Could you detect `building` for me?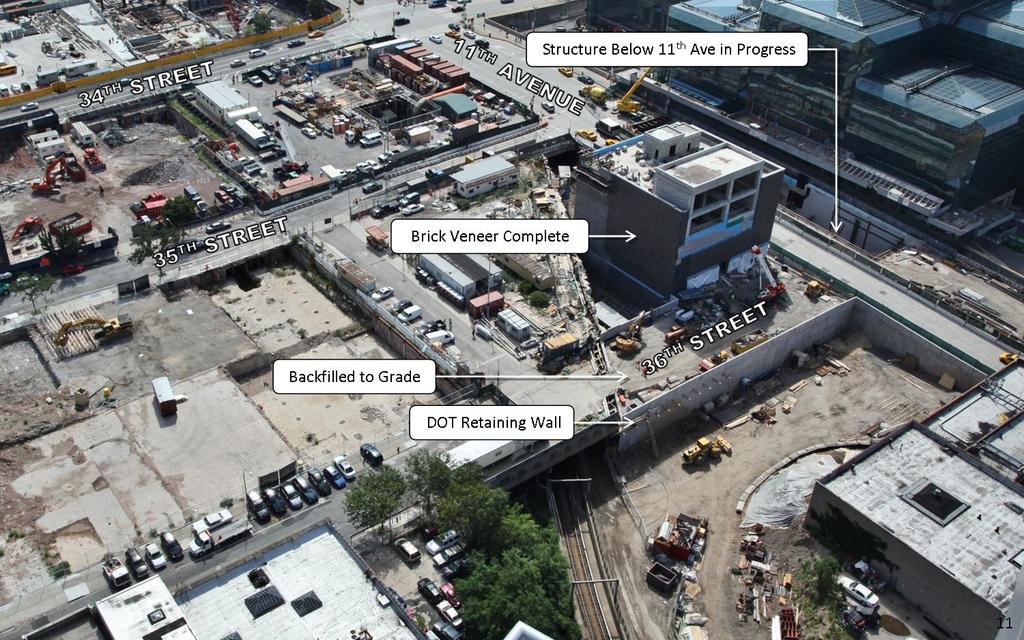
Detection result: Rect(584, 0, 1023, 237).
